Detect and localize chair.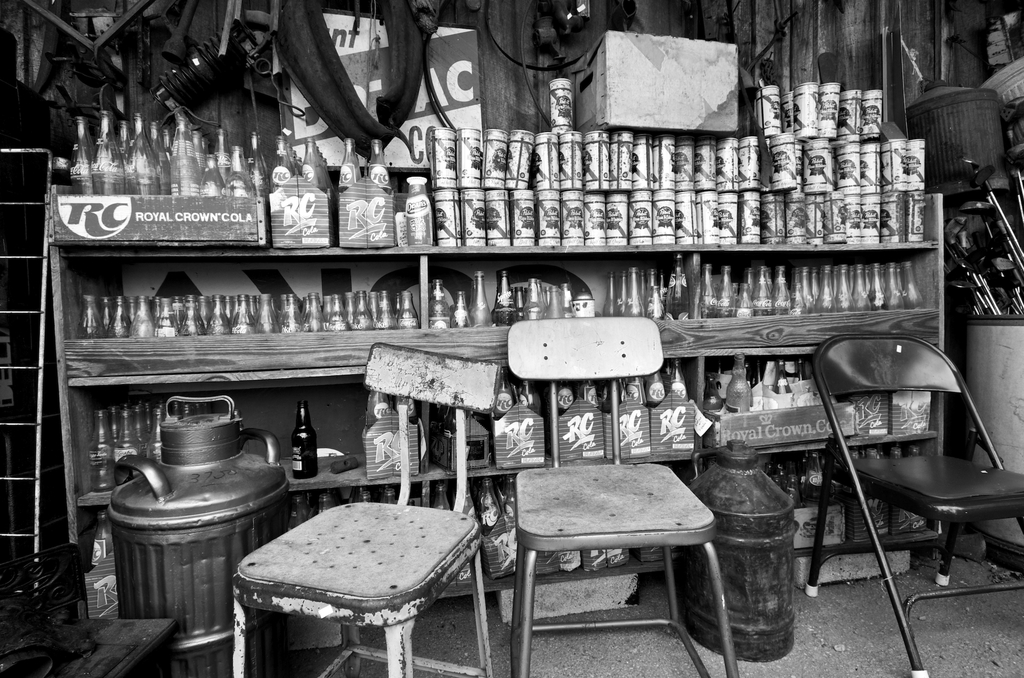
Localized at BBox(514, 315, 735, 677).
